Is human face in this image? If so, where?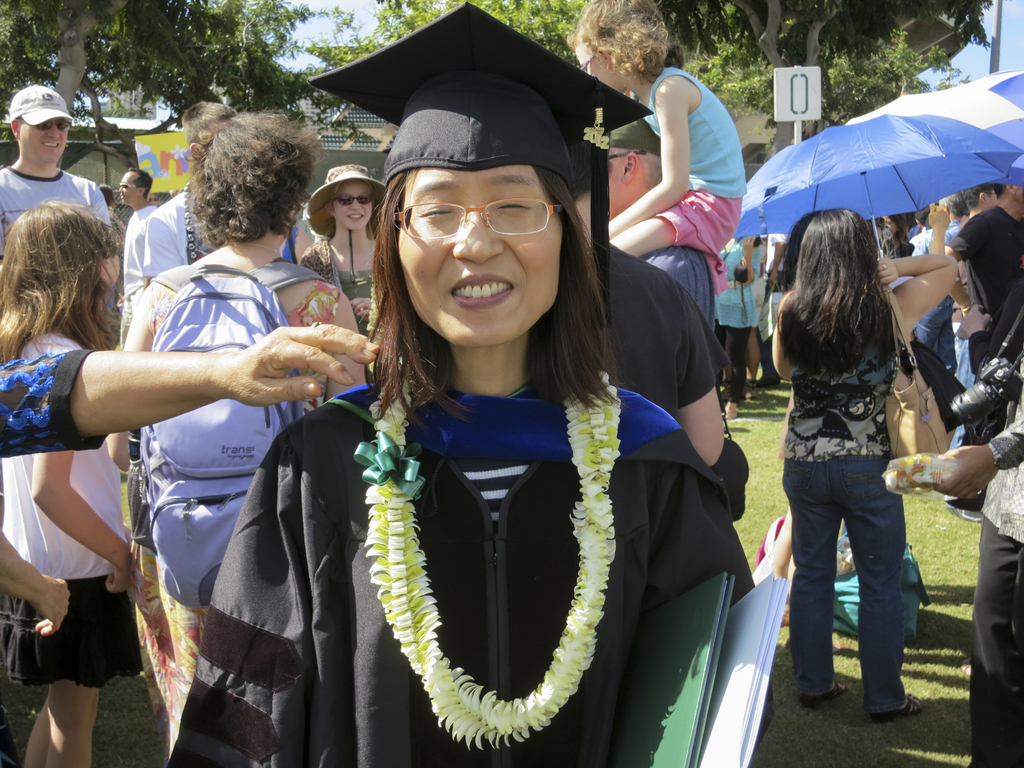
Yes, at 333, 184, 371, 236.
